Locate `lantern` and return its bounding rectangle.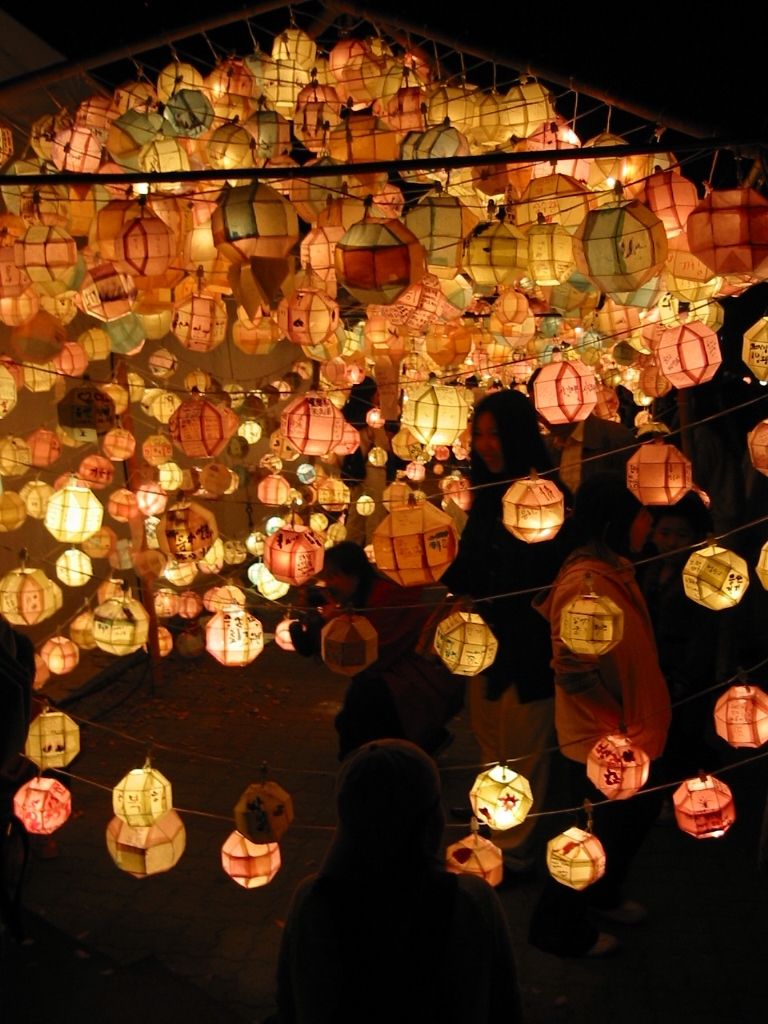
locate(45, 110, 76, 171).
